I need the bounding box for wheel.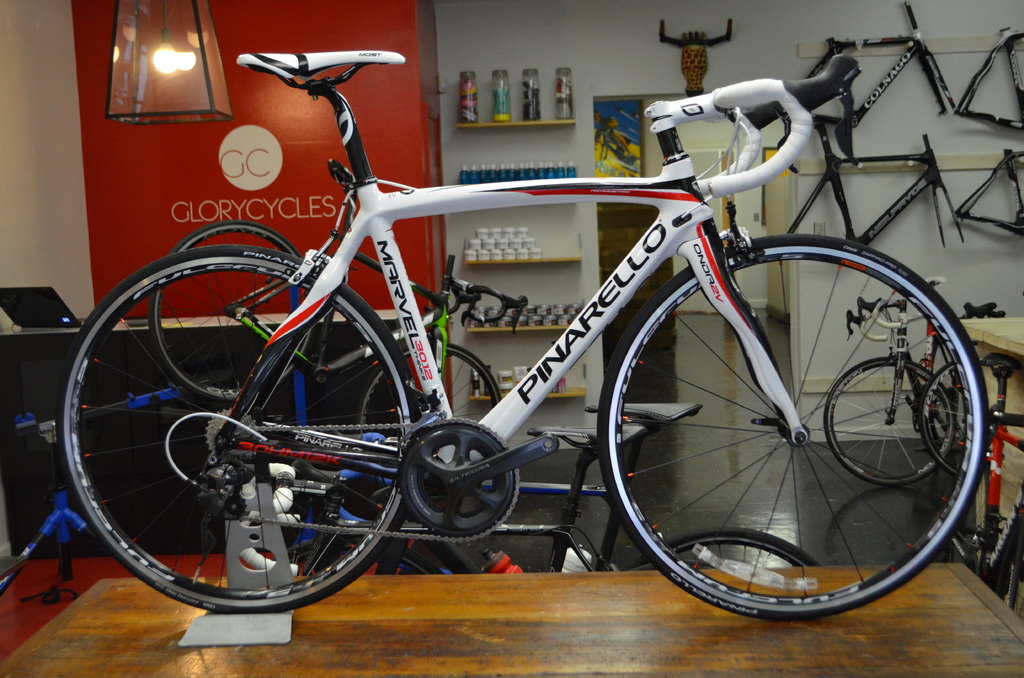
Here it is: [86, 261, 411, 629].
